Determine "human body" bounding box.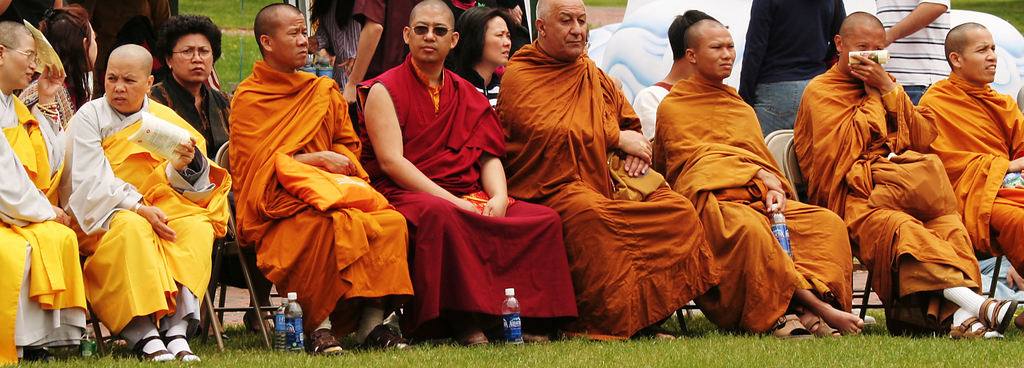
Determined: select_region(212, 9, 400, 343).
